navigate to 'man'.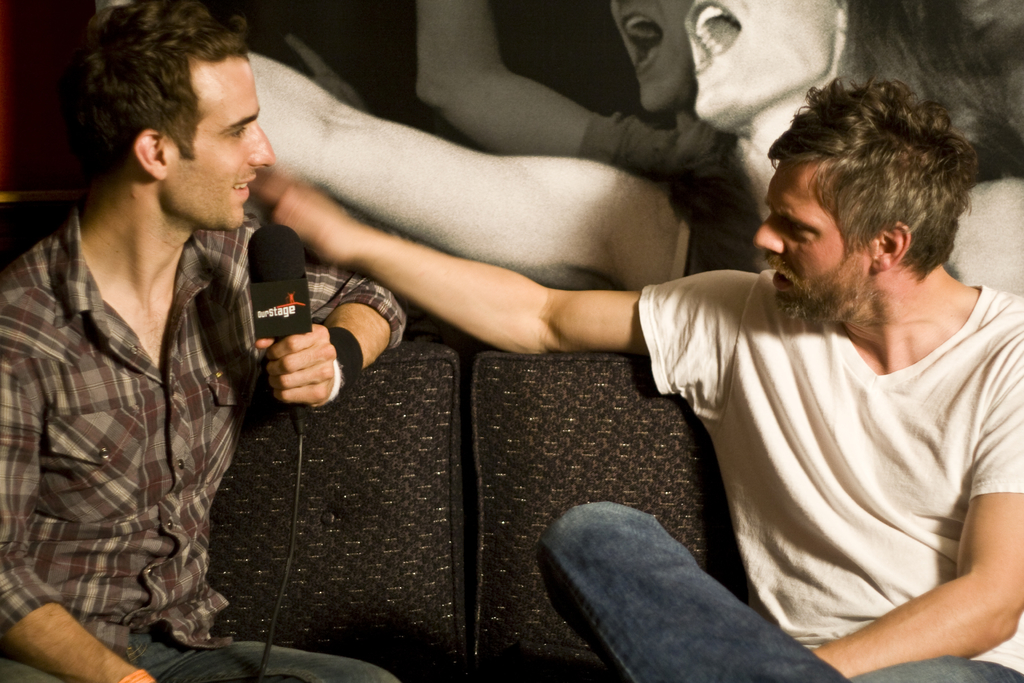
Navigation target: <box>10,0,374,653</box>.
